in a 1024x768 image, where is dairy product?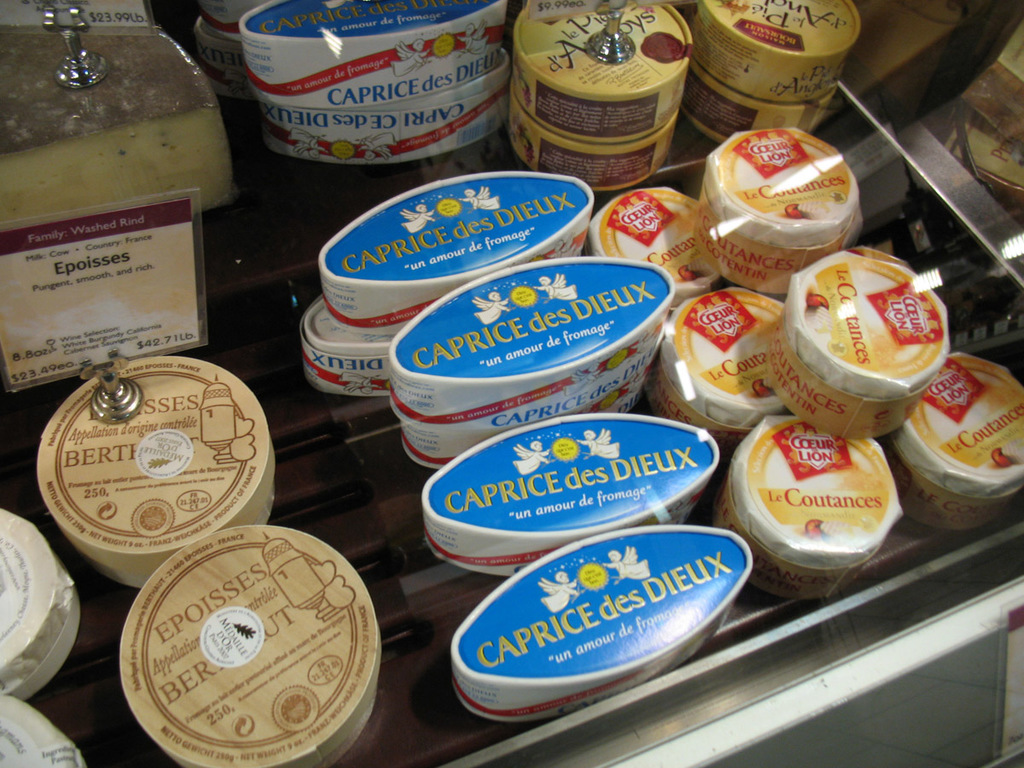
<box>511,0,685,127</box>.
